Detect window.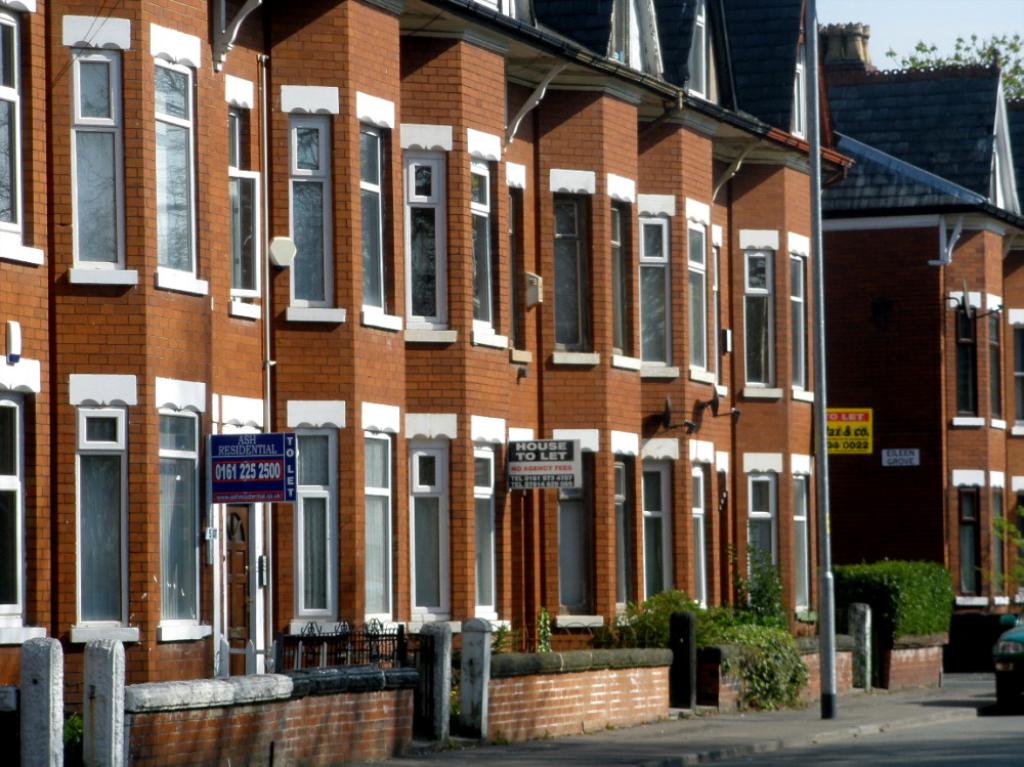
Detected at bbox=(985, 491, 1023, 602).
